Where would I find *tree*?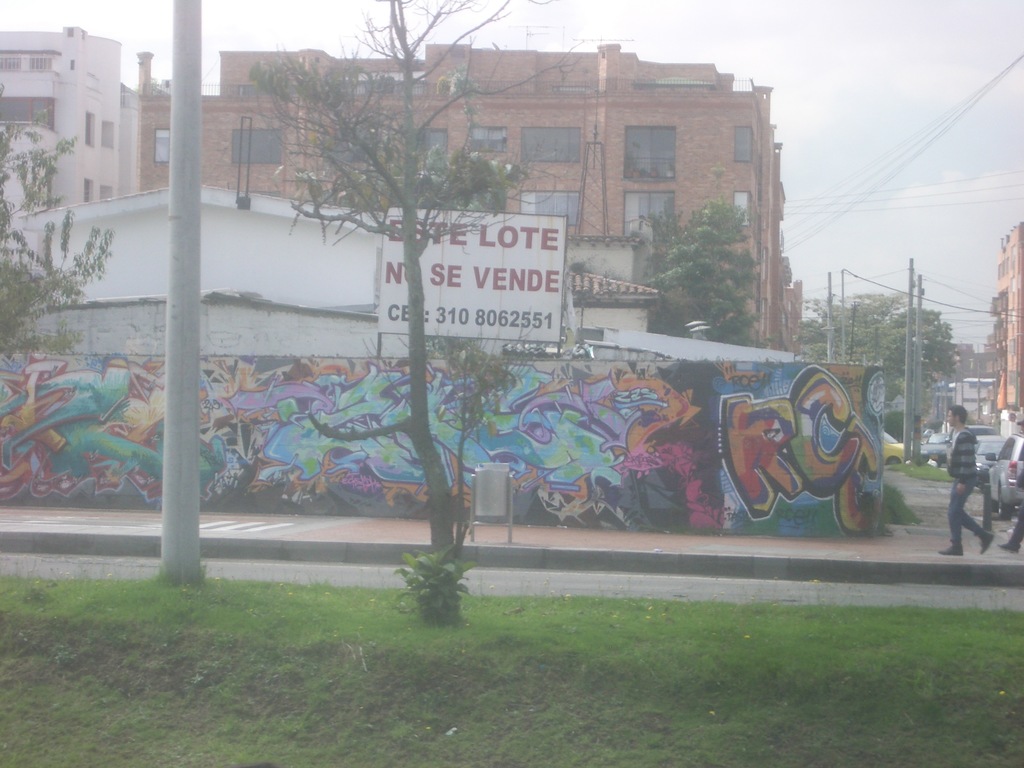
At box(249, 0, 557, 636).
